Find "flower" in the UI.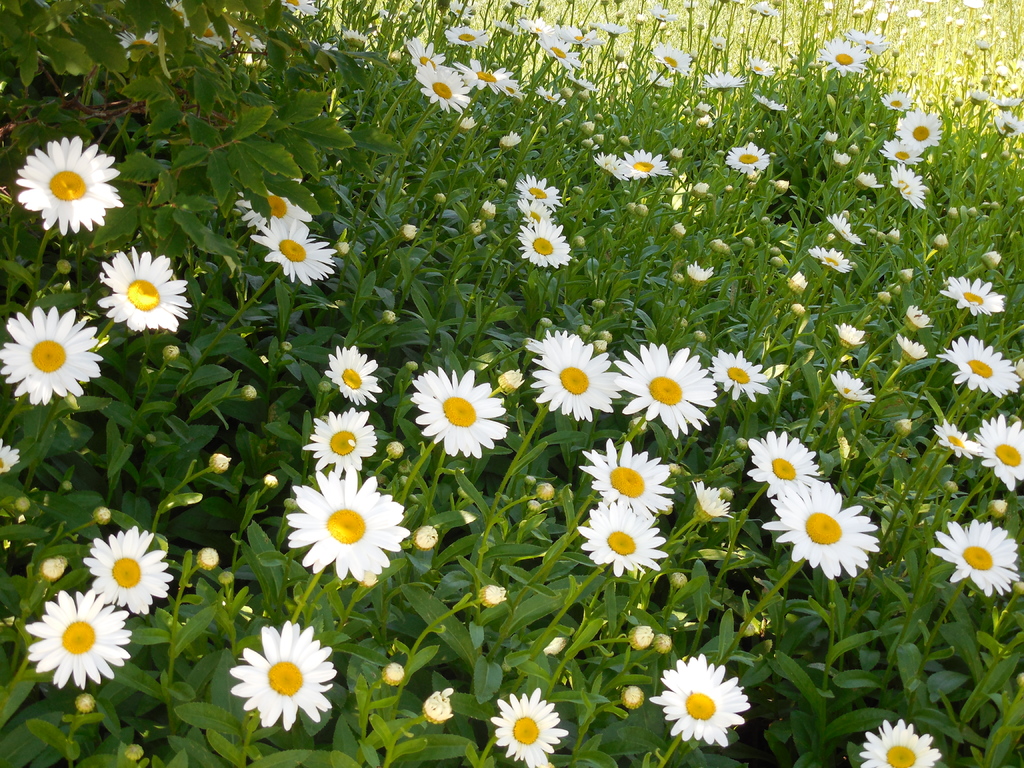
UI element at pyautogui.locateOnScreen(408, 37, 440, 66).
